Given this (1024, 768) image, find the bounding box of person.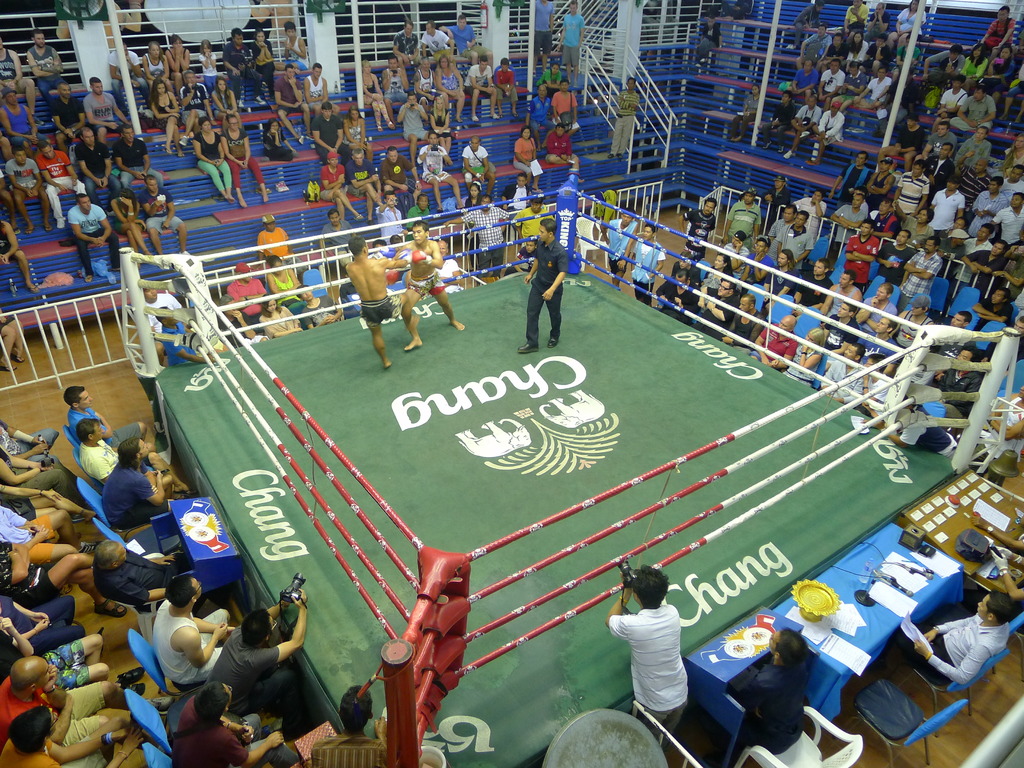
bbox=[897, 113, 927, 172].
